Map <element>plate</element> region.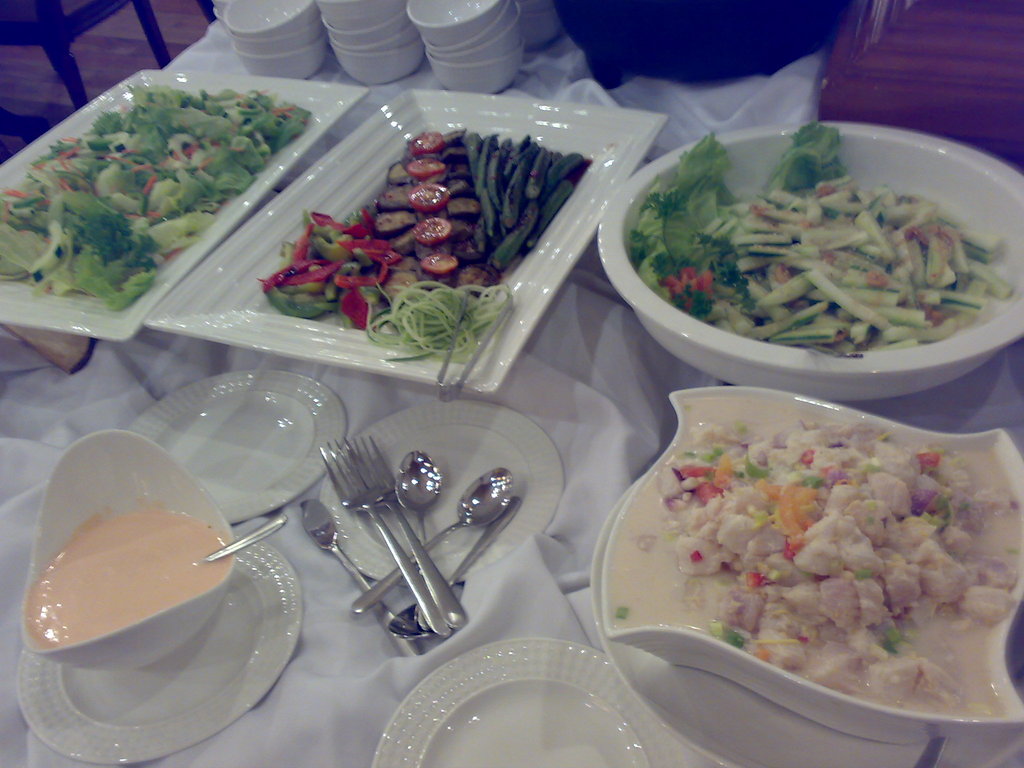
Mapped to crop(591, 451, 1023, 767).
